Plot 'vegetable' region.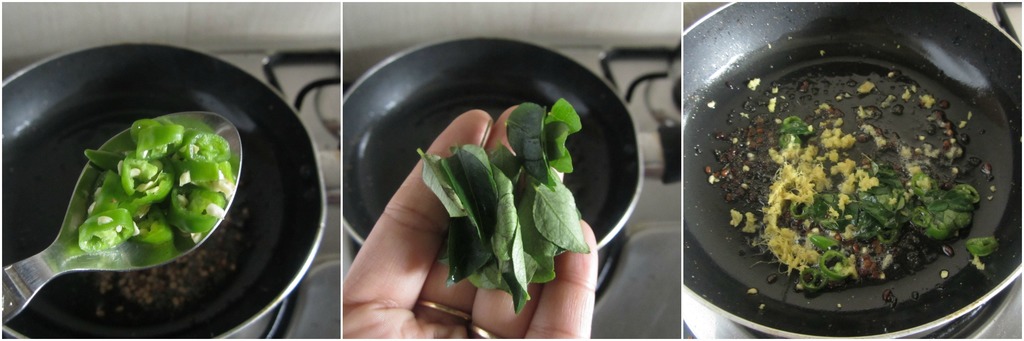
Plotted at (418, 105, 588, 317).
